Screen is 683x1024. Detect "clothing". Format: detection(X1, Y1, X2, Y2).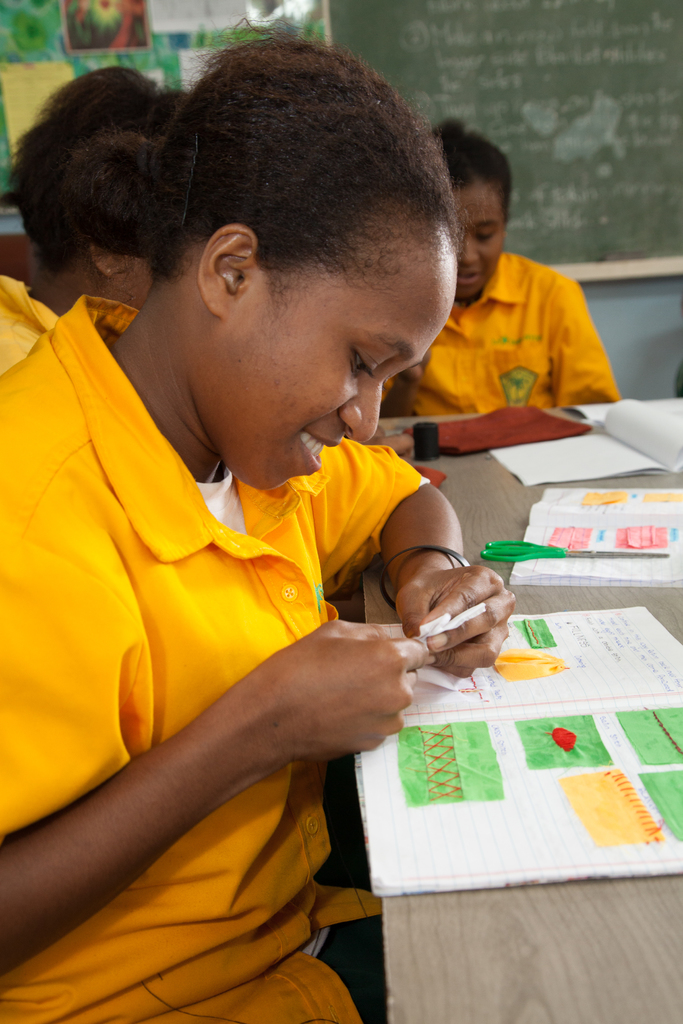
detection(0, 284, 58, 374).
